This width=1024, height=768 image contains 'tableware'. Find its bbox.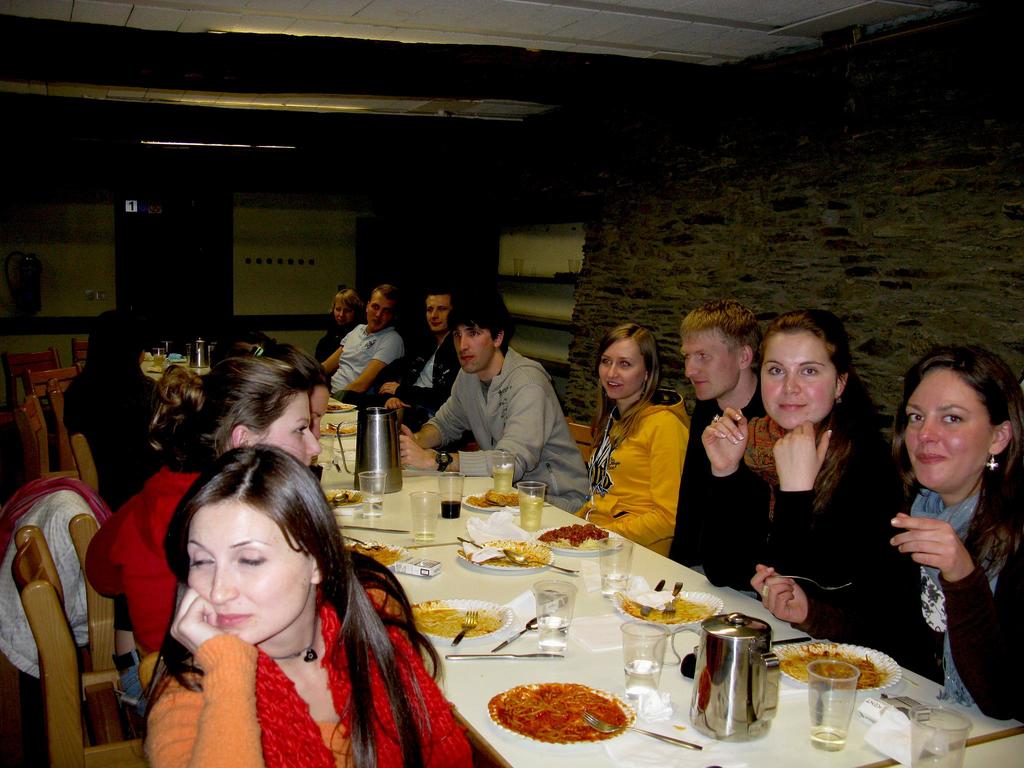
rect(531, 525, 623, 554).
